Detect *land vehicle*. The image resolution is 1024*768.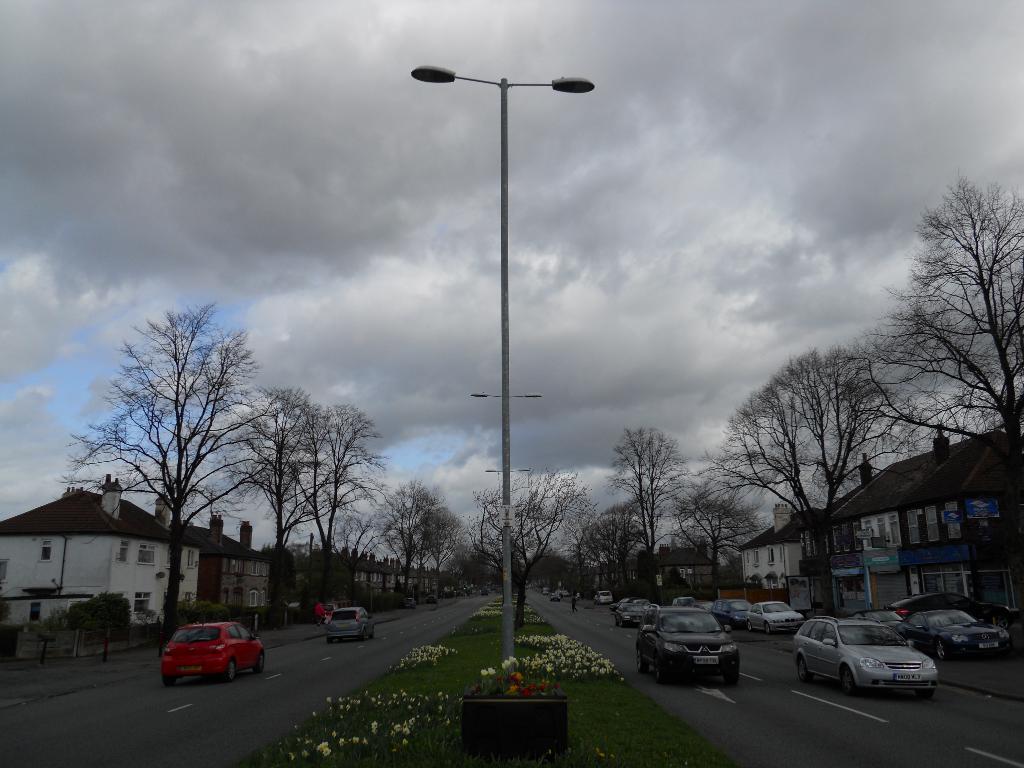
<box>424,596,435,604</box>.
